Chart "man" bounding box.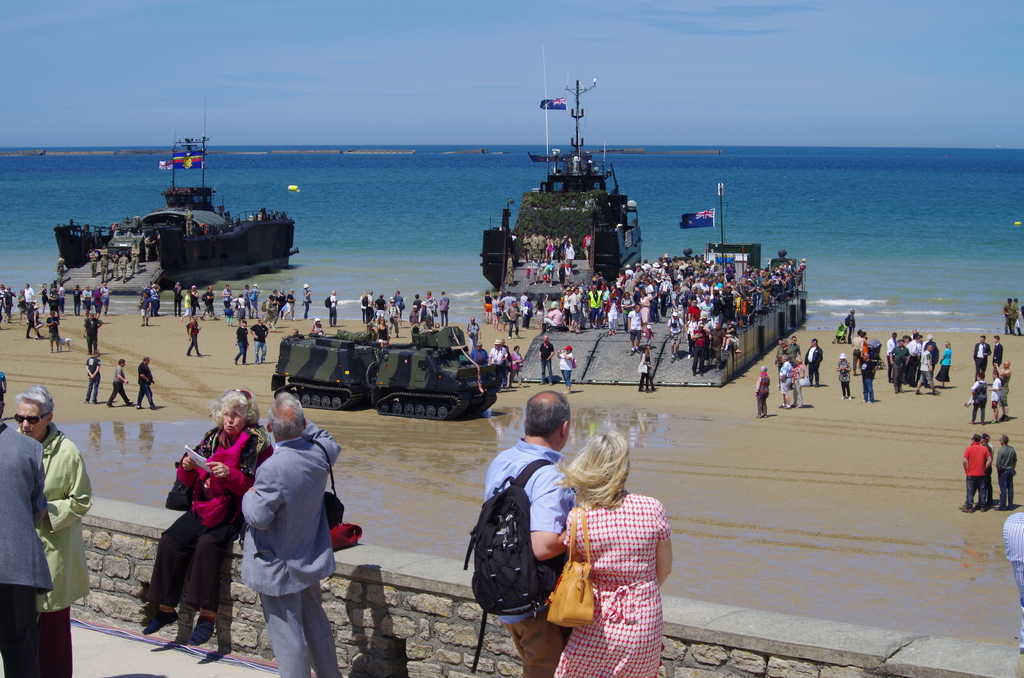
Charted: 470/341/488/366.
